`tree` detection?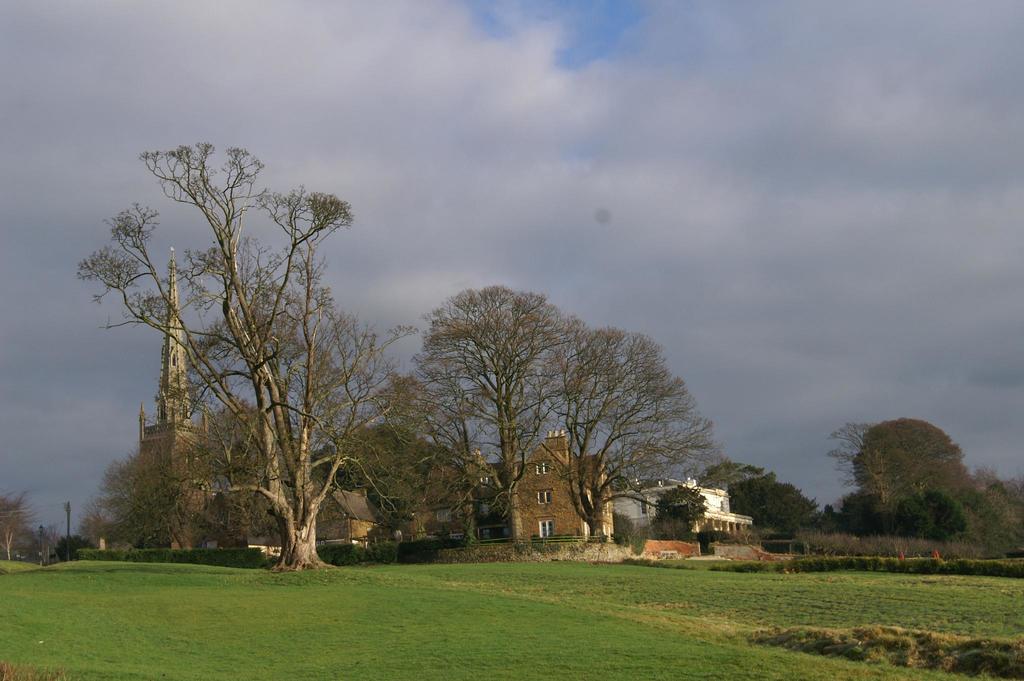
BBox(689, 458, 769, 497)
